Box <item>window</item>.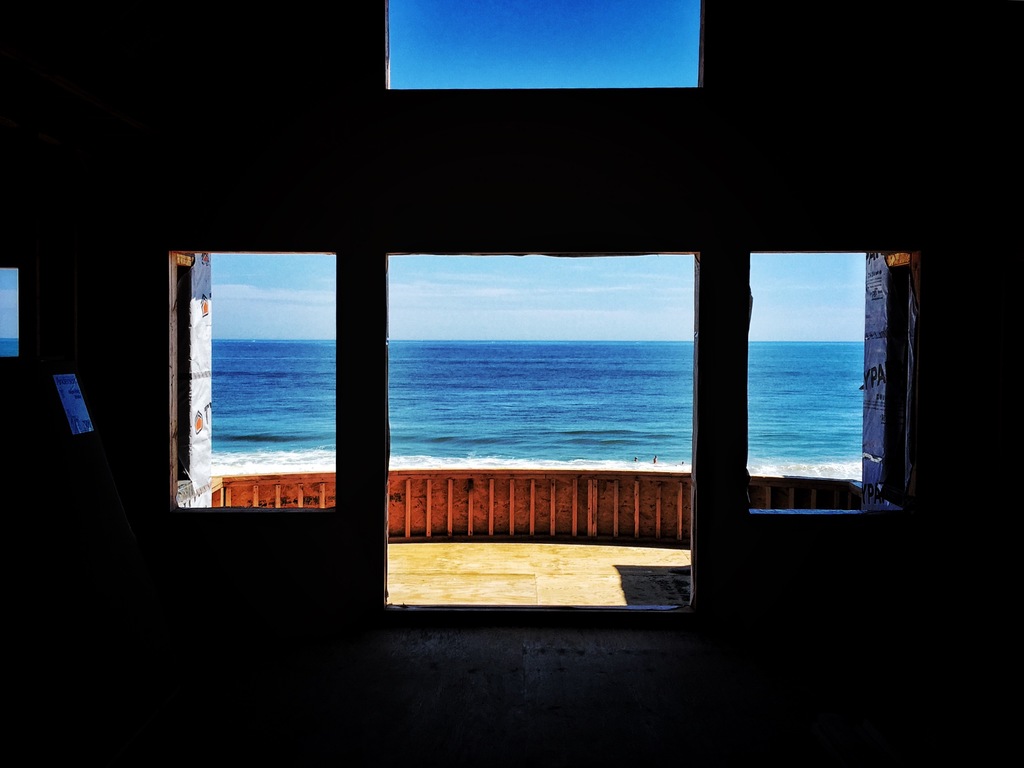
(170,252,340,511).
